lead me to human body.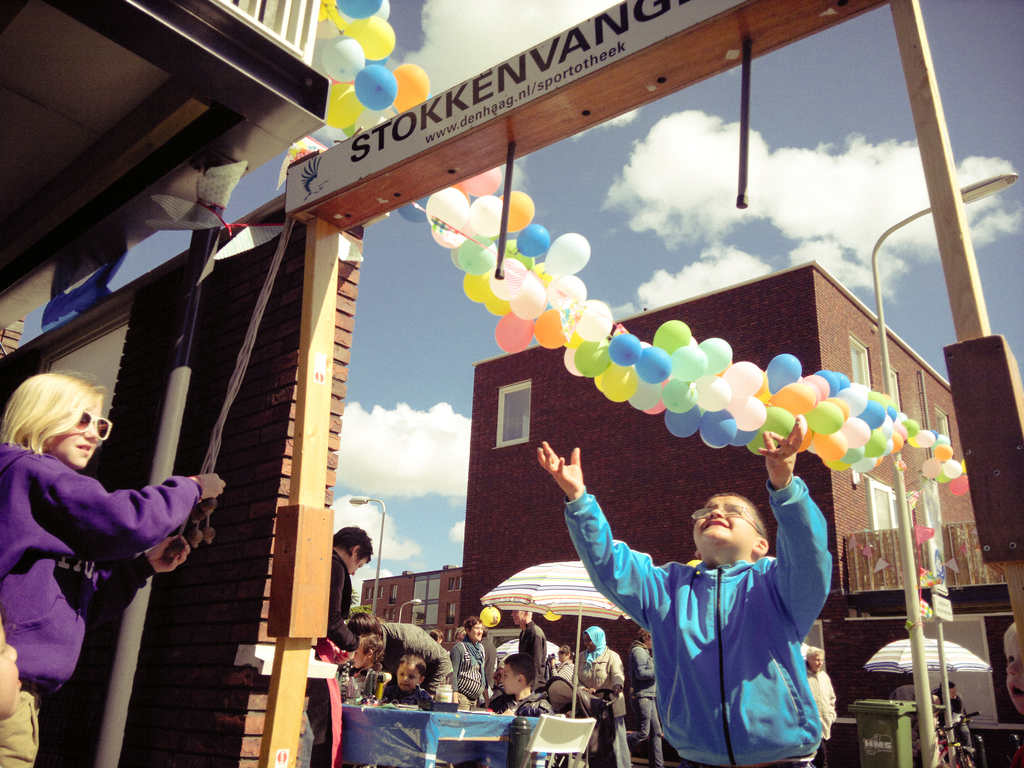
Lead to left=552, top=657, right=582, bottom=684.
